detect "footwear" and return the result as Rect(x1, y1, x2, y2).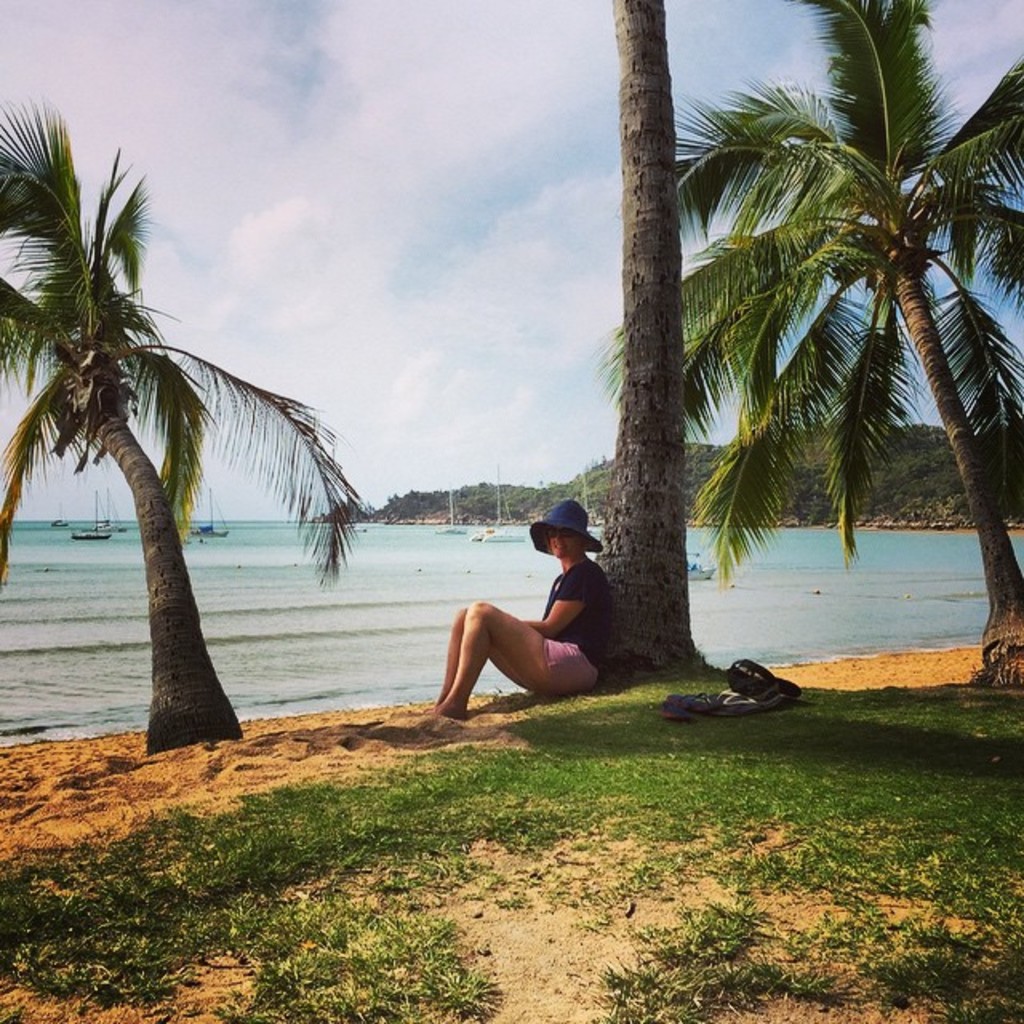
Rect(659, 690, 699, 707).
